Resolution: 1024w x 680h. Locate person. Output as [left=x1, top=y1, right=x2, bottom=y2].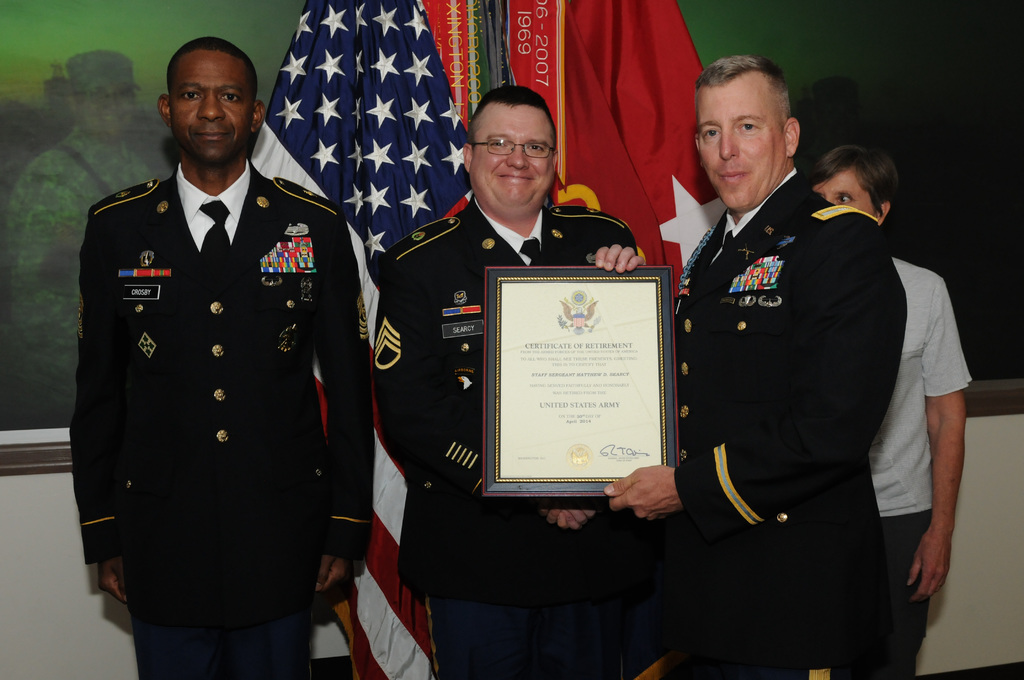
[left=372, top=83, right=653, bottom=679].
